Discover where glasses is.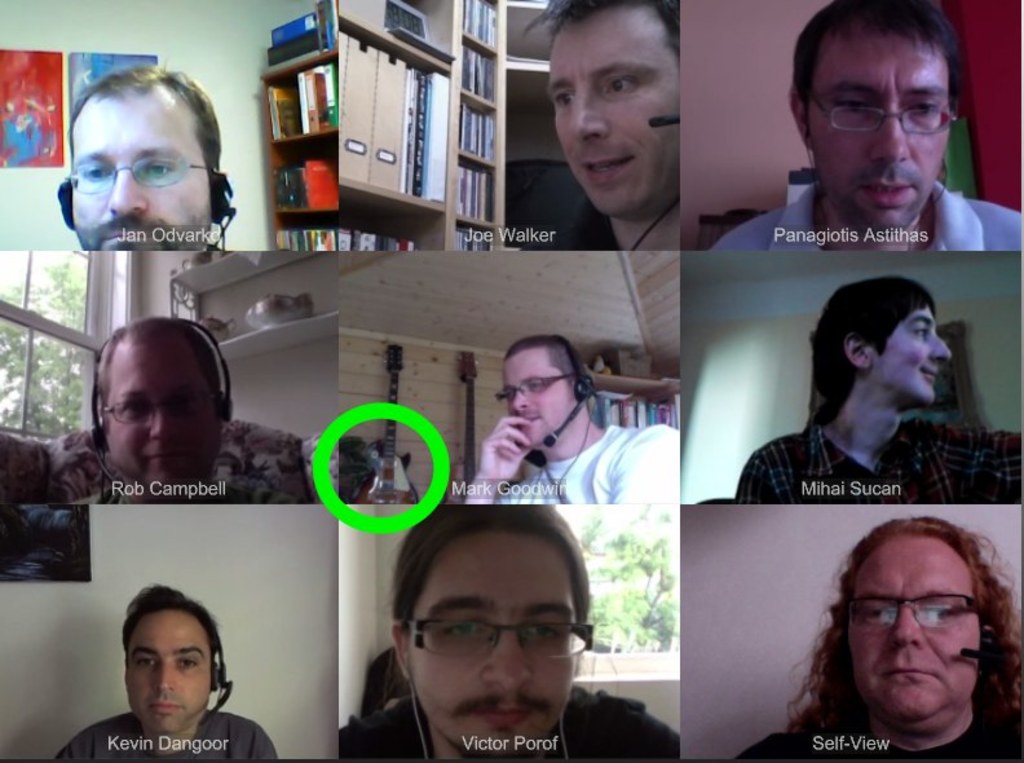
Discovered at <bbox>100, 397, 208, 424</bbox>.
